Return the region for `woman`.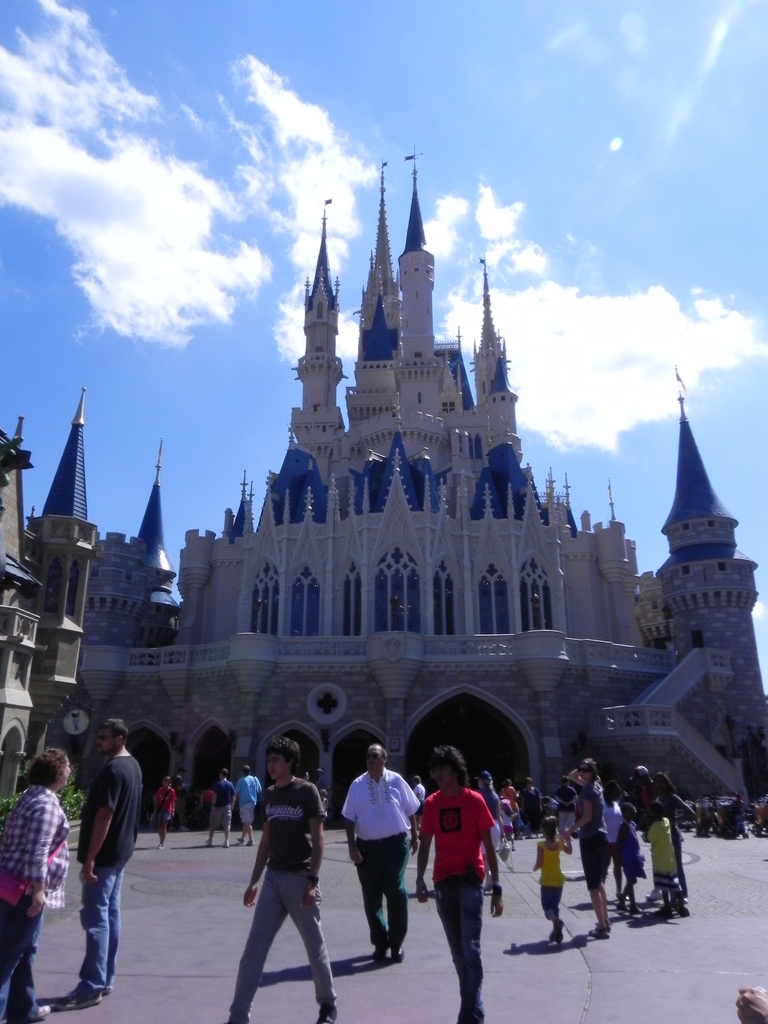
[644,774,692,890].
